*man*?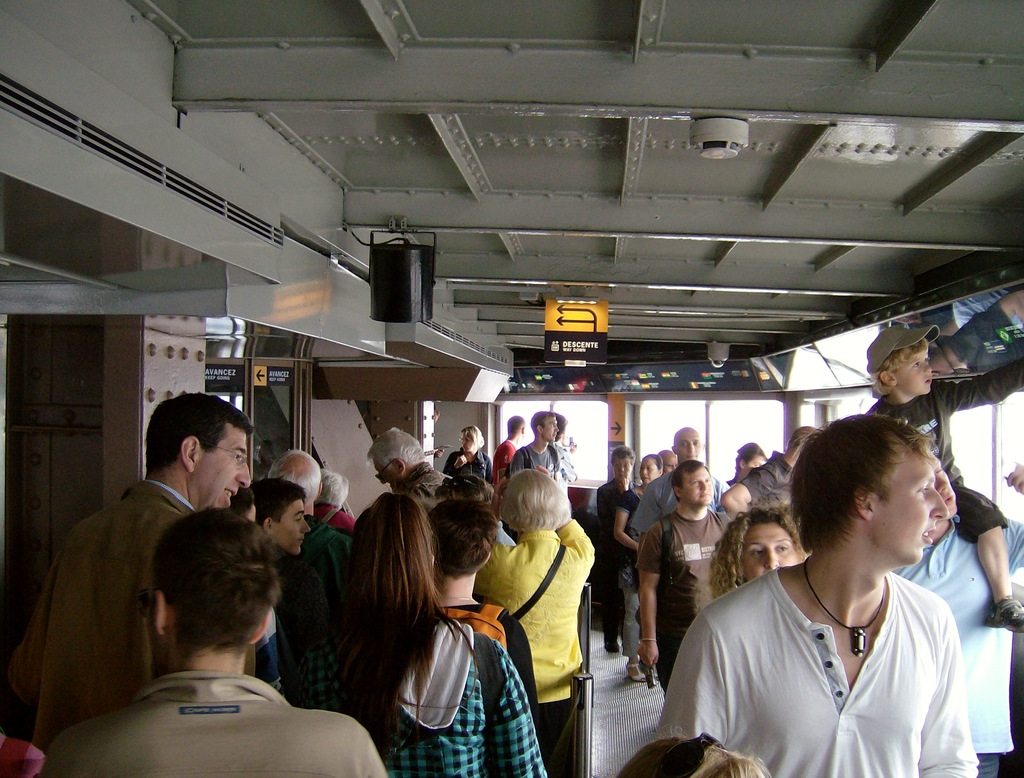
pyautogui.locateOnScreen(257, 489, 319, 699)
